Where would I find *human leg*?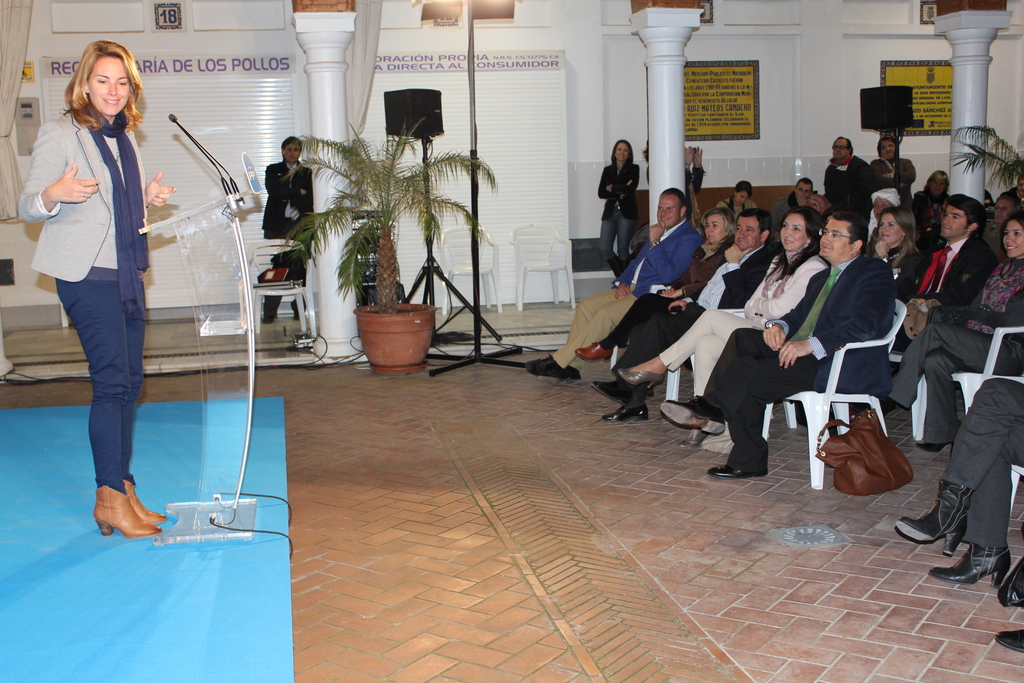
At <bbox>888, 330, 981, 431</bbox>.
